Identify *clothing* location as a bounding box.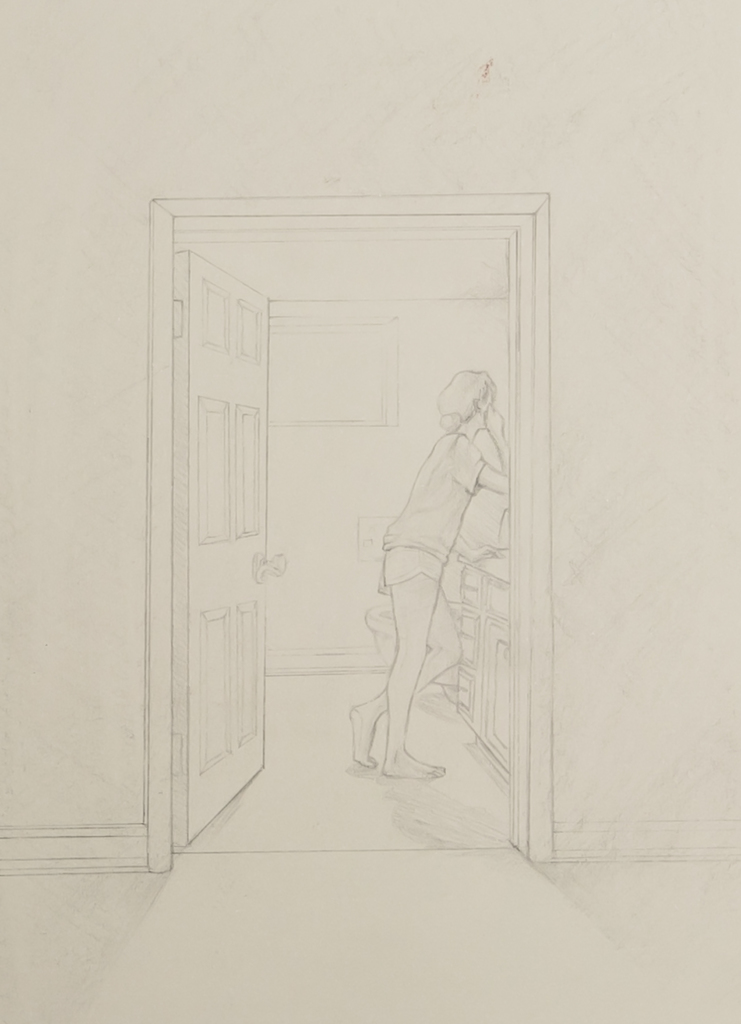
detection(377, 421, 450, 609).
